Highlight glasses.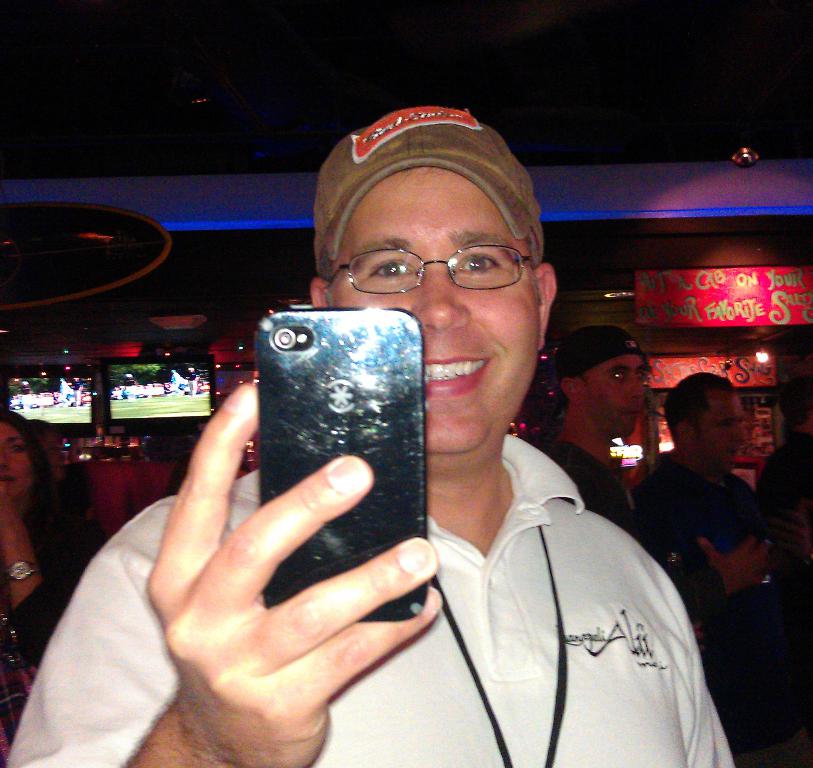
Highlighted region: select_region(330, 230, 542, 299).
